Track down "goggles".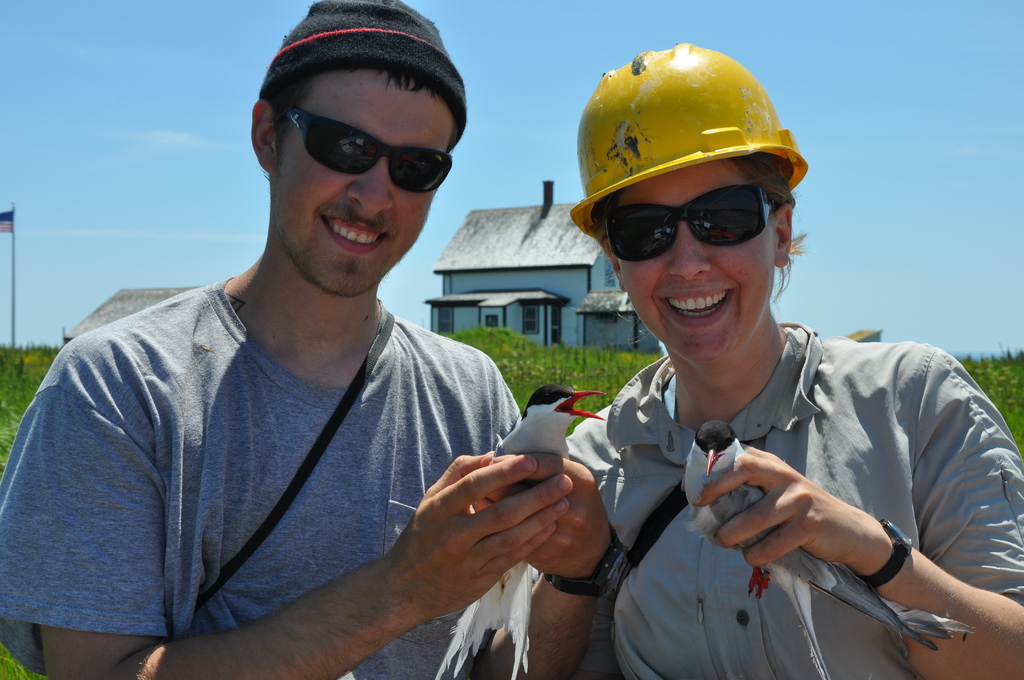
Tracked to left=279, top=106, right=452, bottom=195.
